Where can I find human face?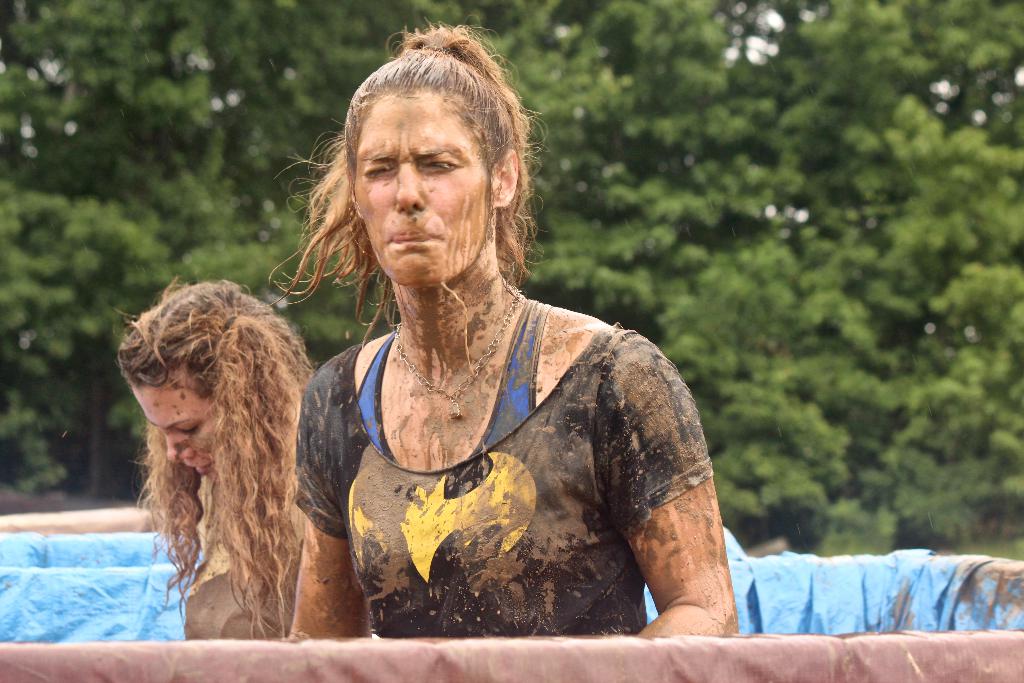
You can find it at l=127, t=366, r=228, b=483.
